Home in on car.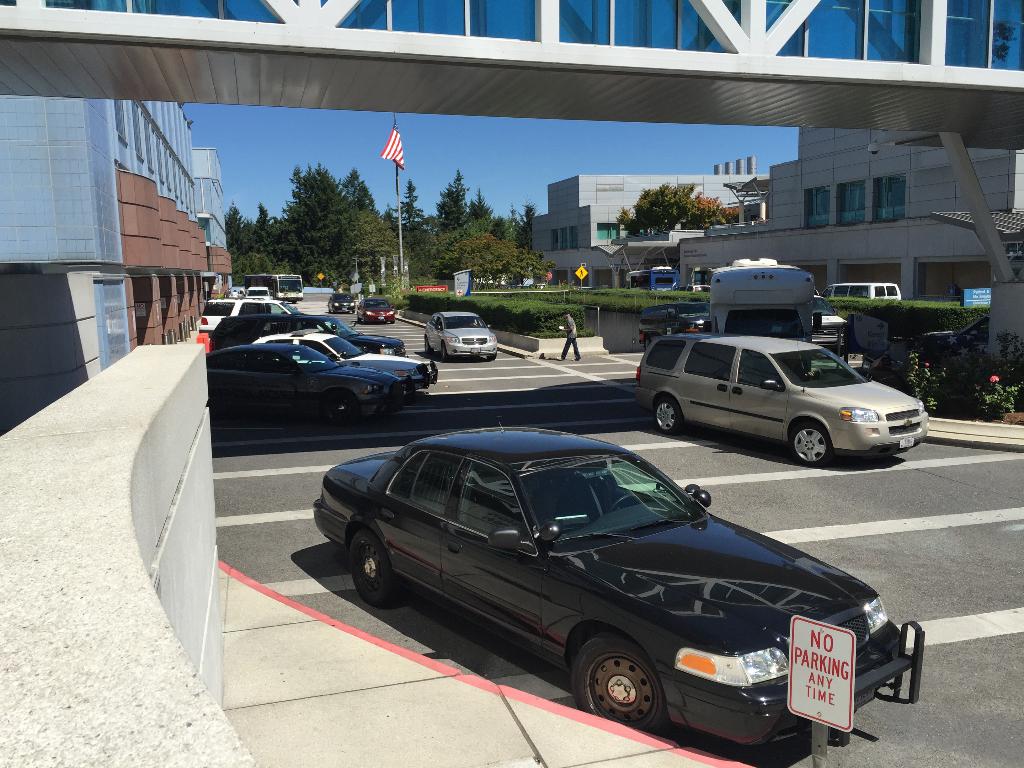
Homed in at <bbox>319, 426, 919, 739</bbox>.
